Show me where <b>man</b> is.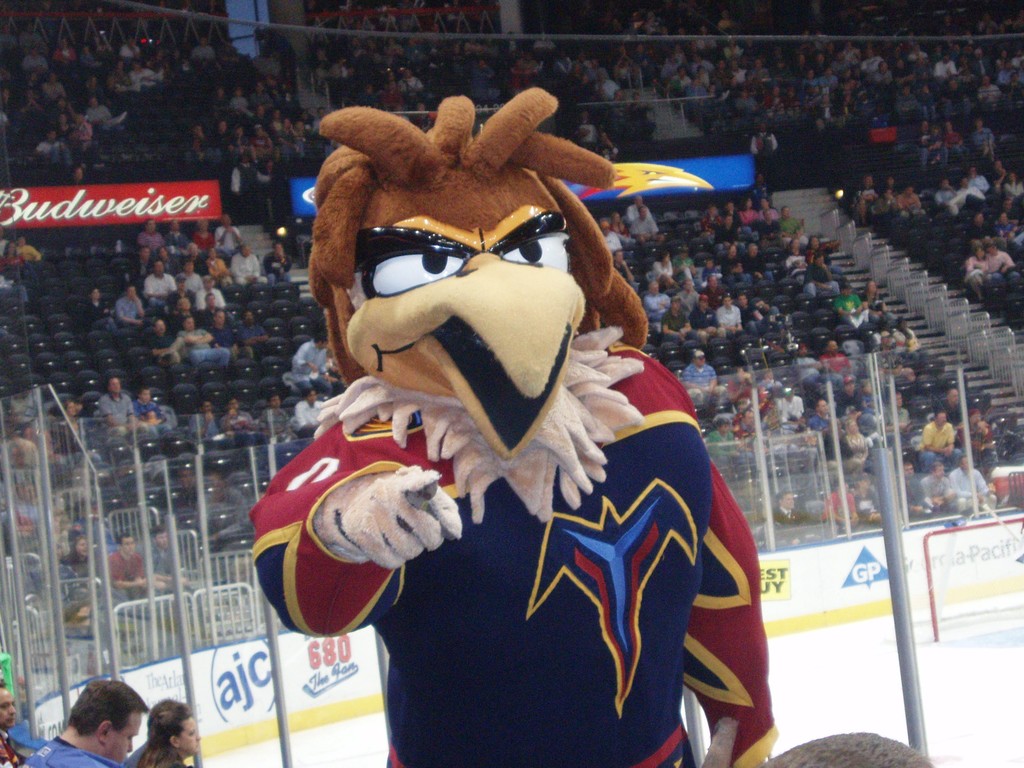
<b>man</b> is at <box>208,310,253,358</box>.
